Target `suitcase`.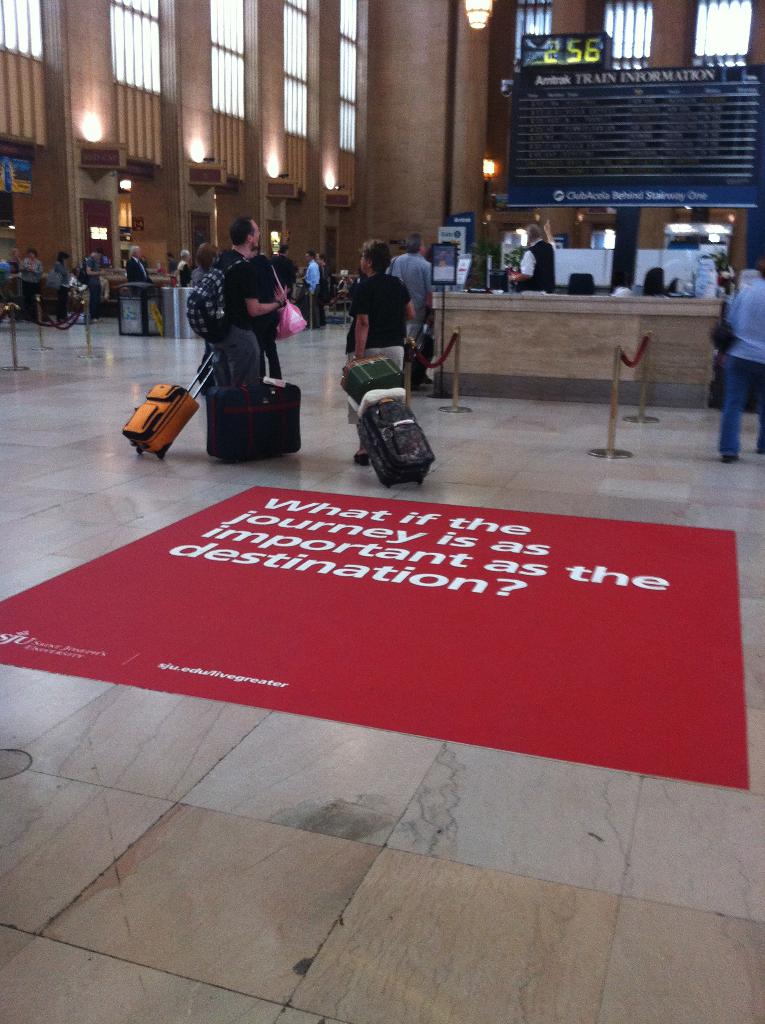
Target region: region(356, 386, 439, 494).
